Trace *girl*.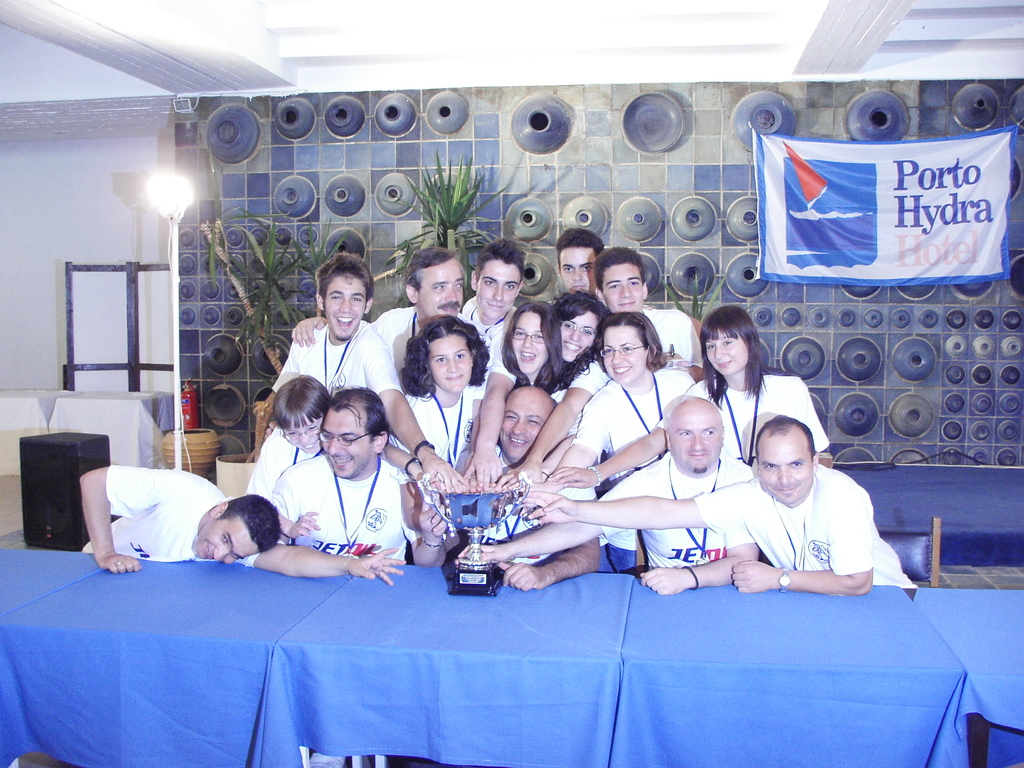
Traced to (551,305,826,490).
